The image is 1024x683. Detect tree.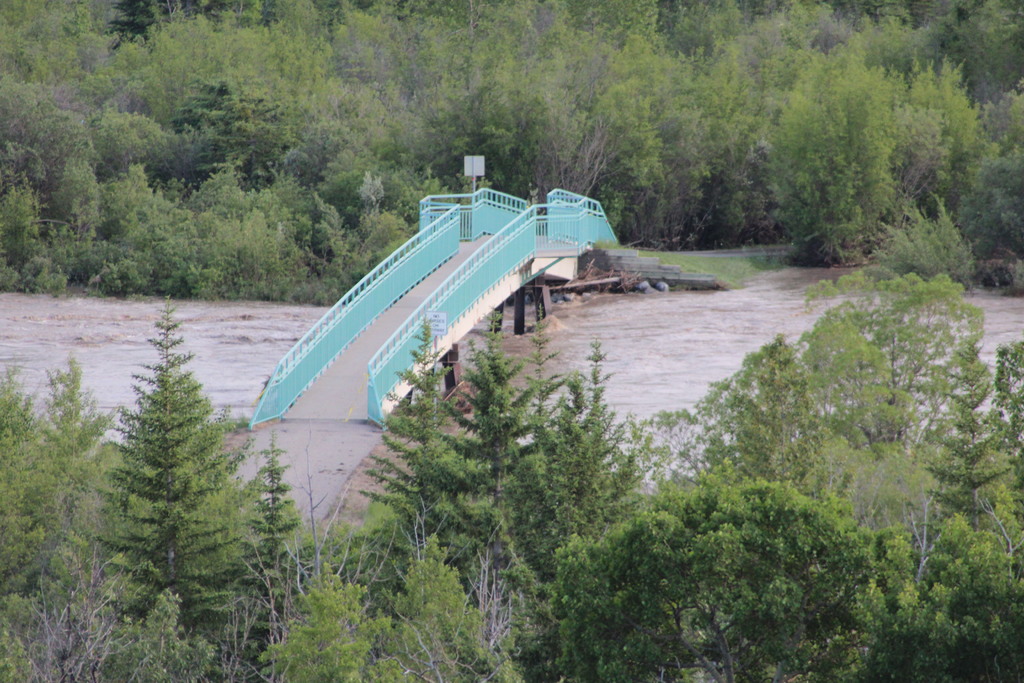
Detection: <region>700, 240, 1023, 682</region>.
